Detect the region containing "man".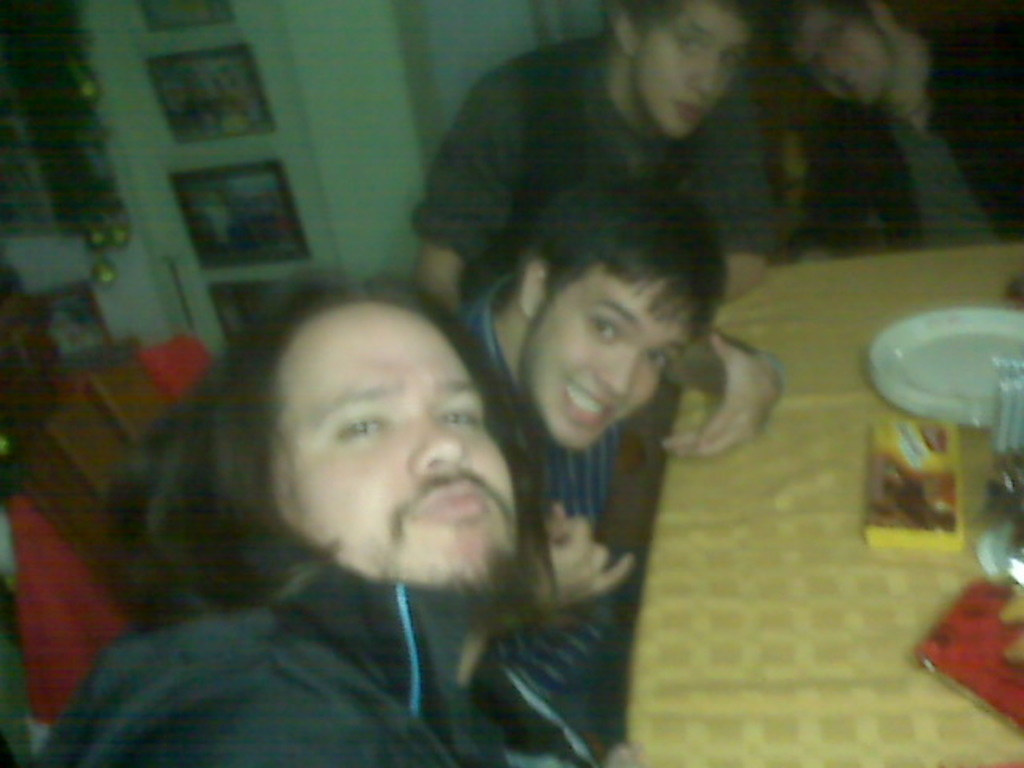
x1=773 y1=0 x2=1022 y2=237.
